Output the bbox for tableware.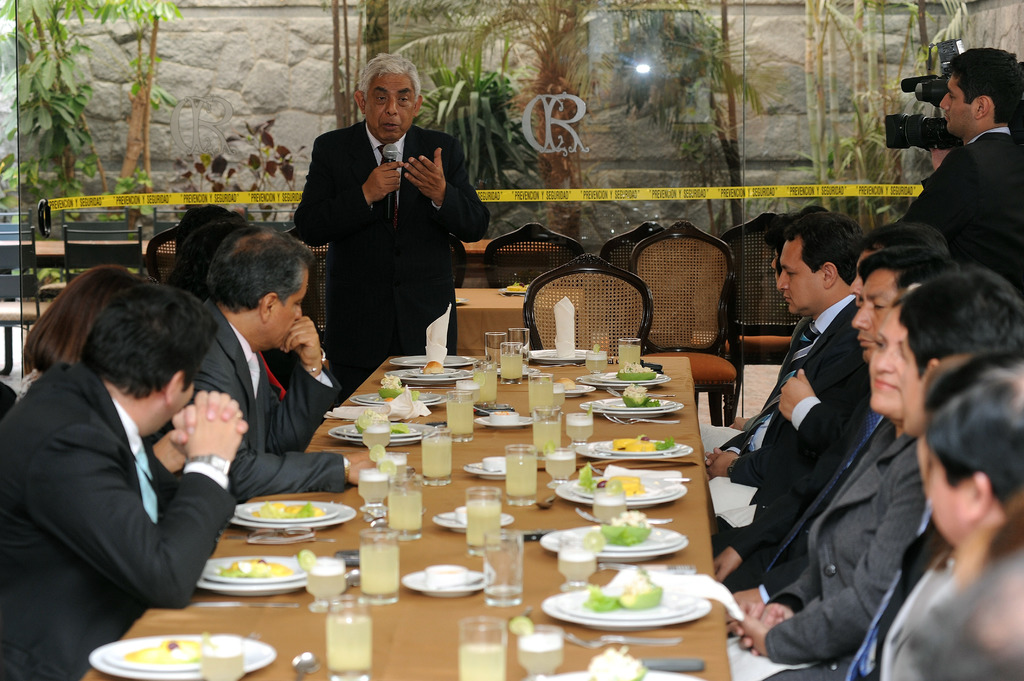
rect(447, 392, 476, 442).
